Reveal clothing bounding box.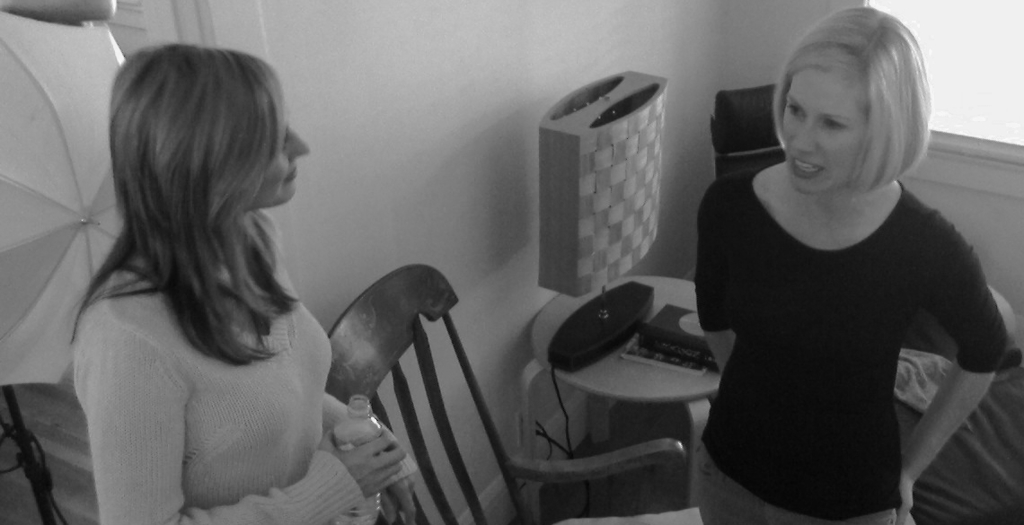
Revealed: detection(687, 144, 994, 520).
